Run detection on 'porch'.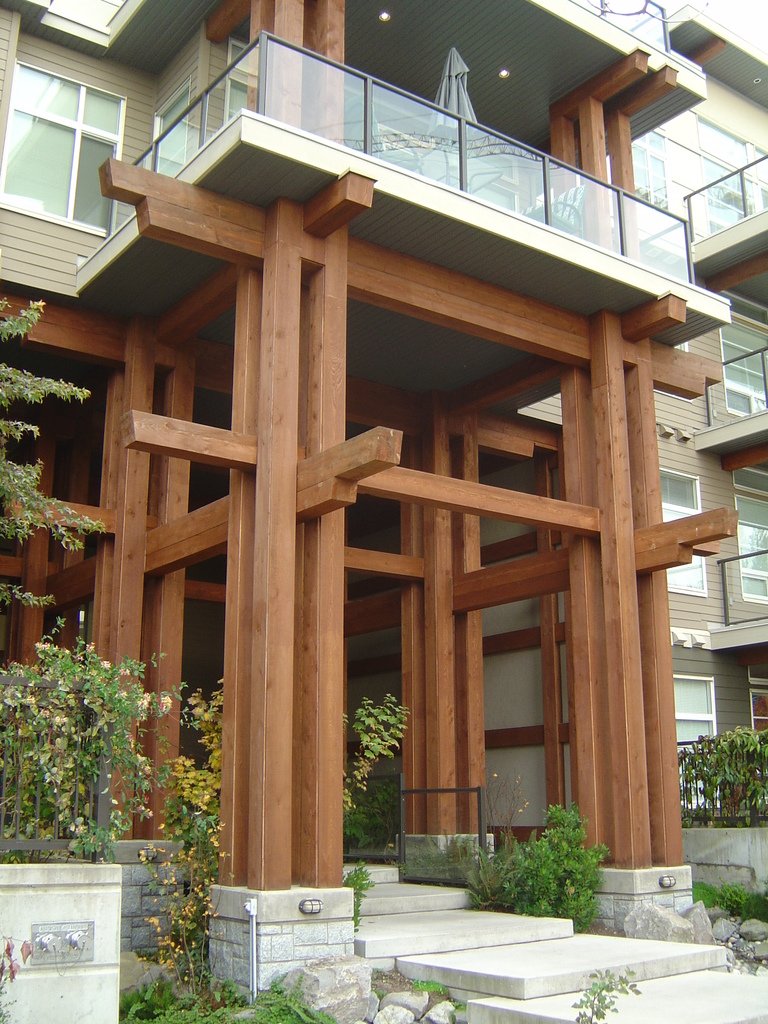
Result: (95,47,717,293).
